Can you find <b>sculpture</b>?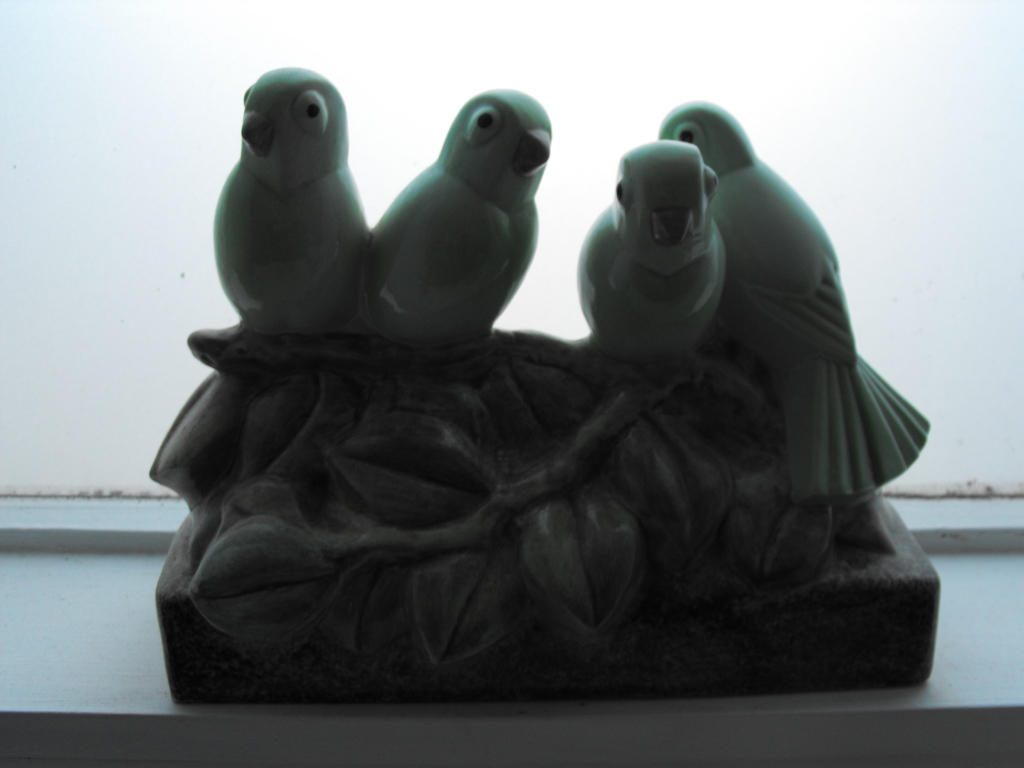
Yes, bounding box: [x1=660, y1=99, x2=932, y2=505].
